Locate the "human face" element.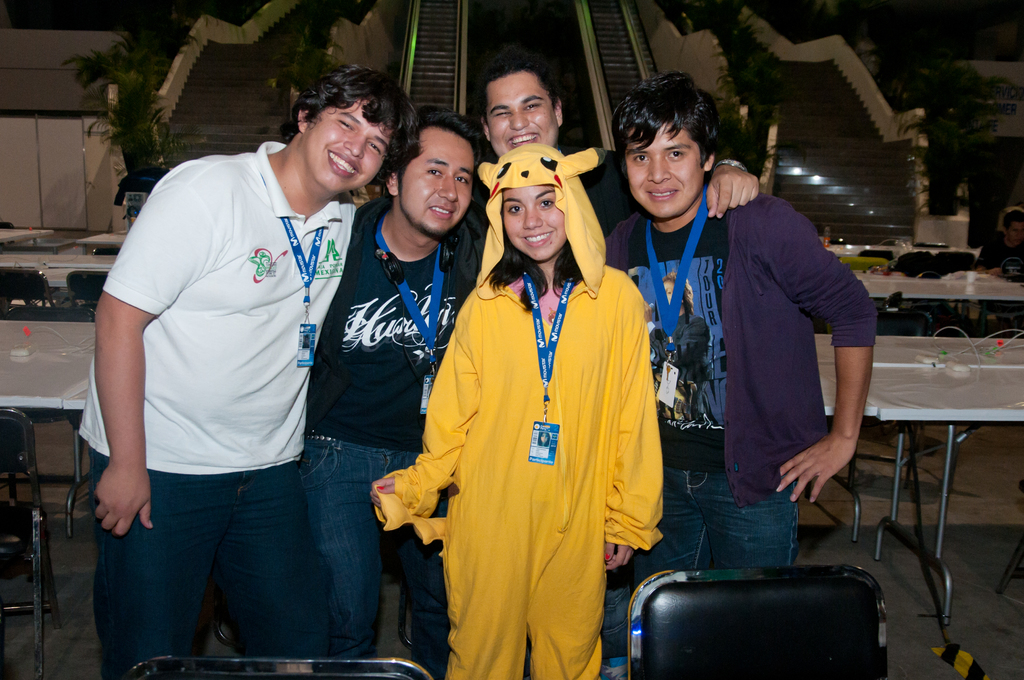
Element bbox: rect(302, 99, 387, 193).
